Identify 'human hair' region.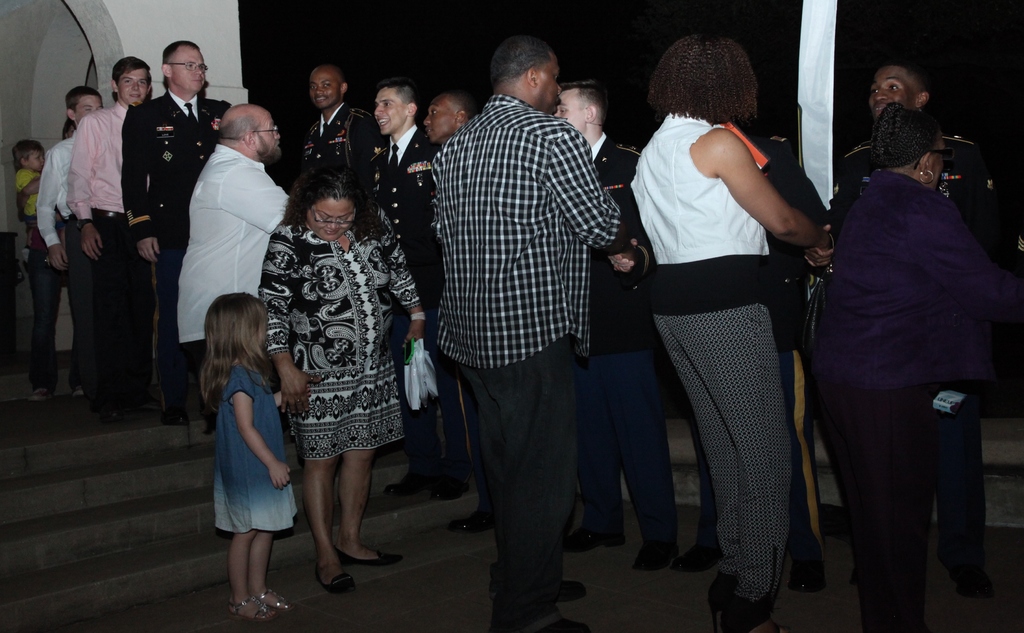
Region: x1=375, y1=77, x2=415, y2=103.
